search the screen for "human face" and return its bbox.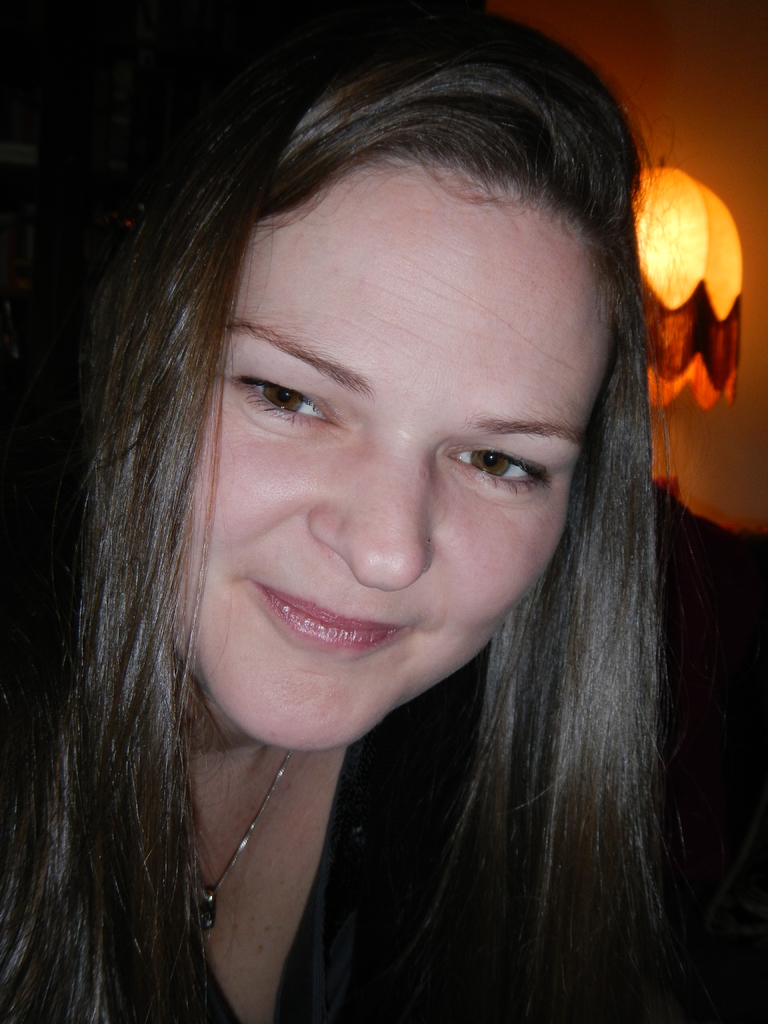
Found: select_region(162, 159, 620, 751).
